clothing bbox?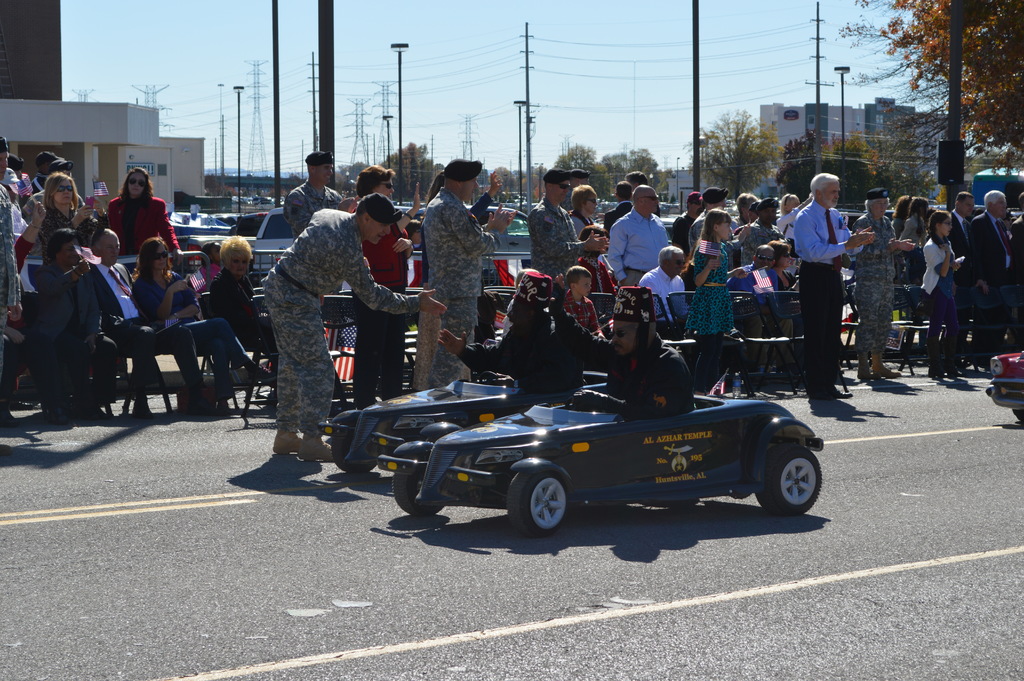
<bbox>967, 208, 1023, 363</bbox>
